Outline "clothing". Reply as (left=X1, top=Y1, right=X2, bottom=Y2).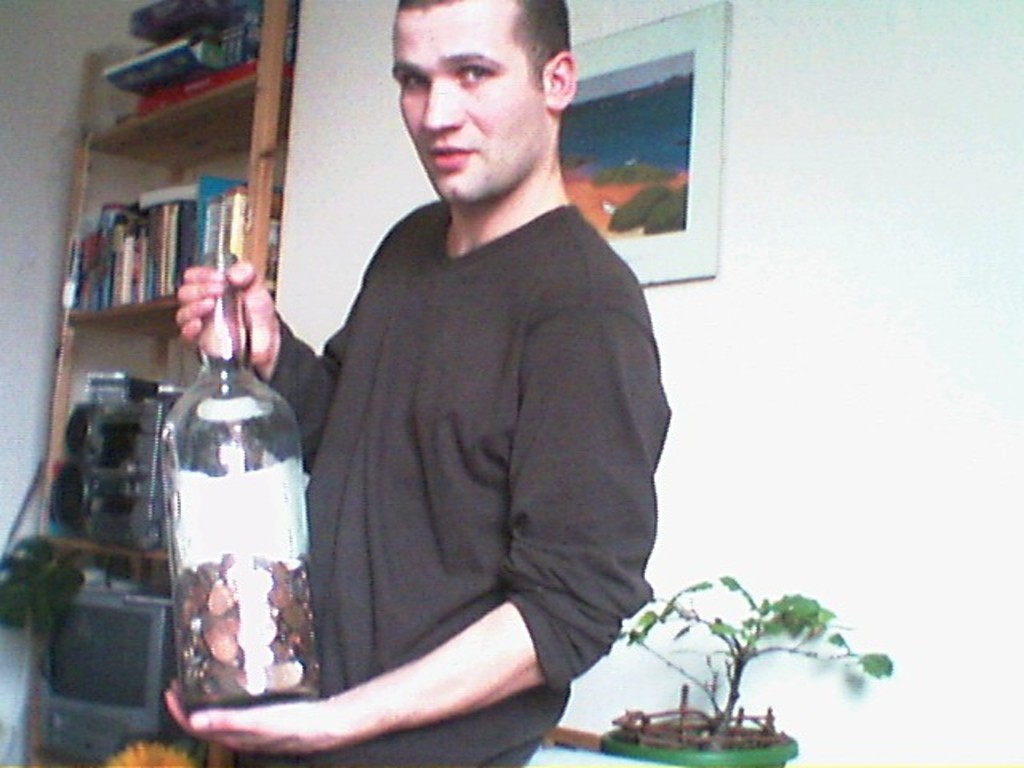
(left=208, top=182, right=686, bottom=766).
